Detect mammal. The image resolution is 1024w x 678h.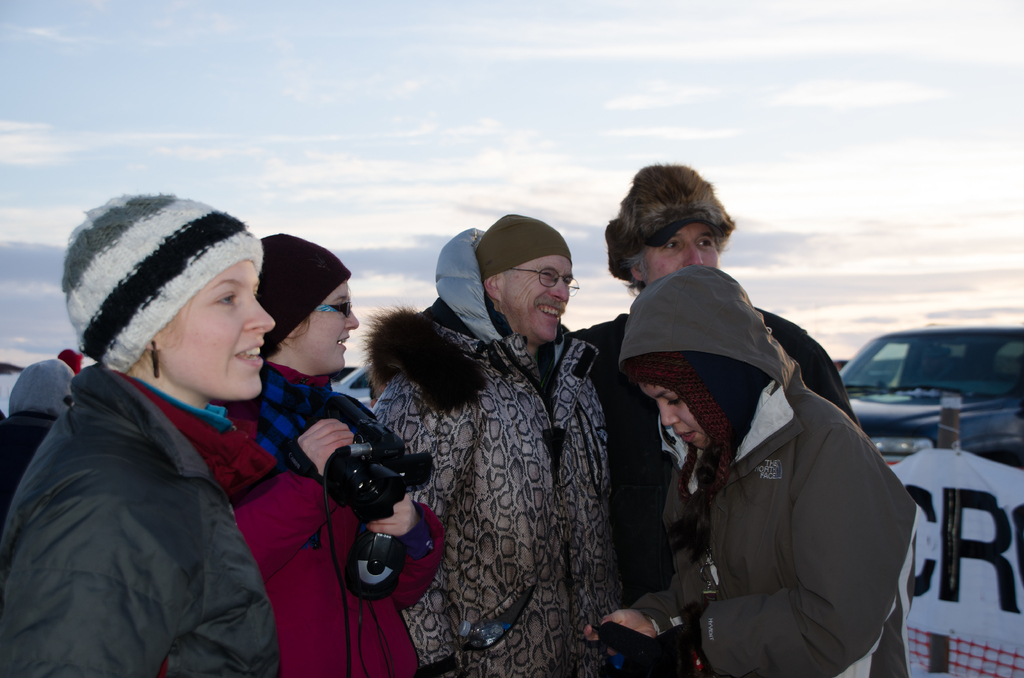
(left=604, top=157, right=856, bottom=677).
